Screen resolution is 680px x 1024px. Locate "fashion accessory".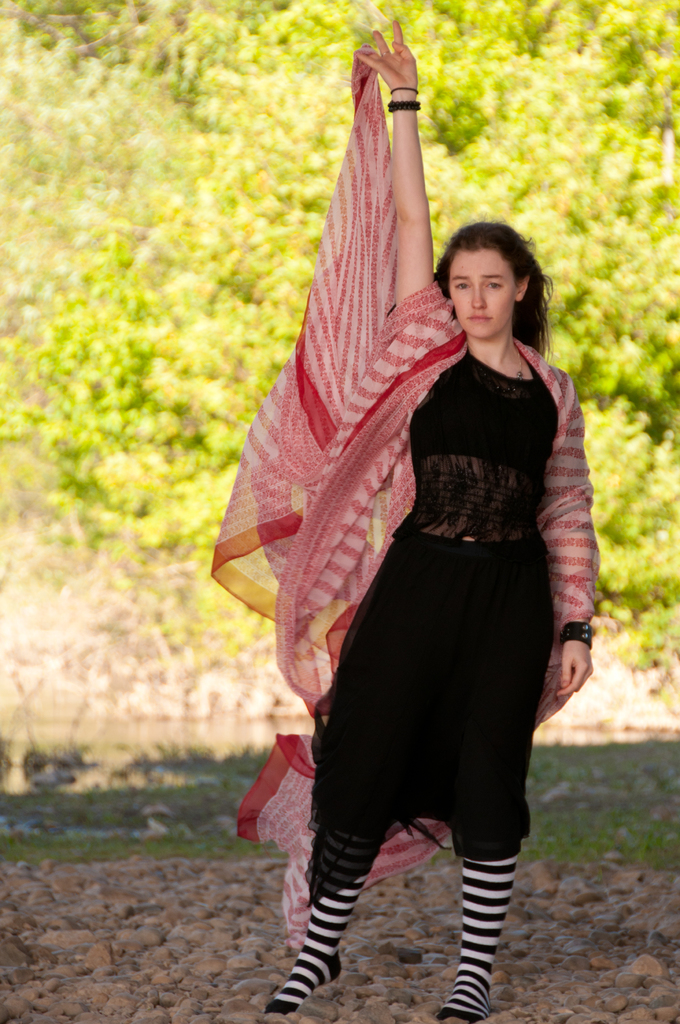
388:84:419:96.
